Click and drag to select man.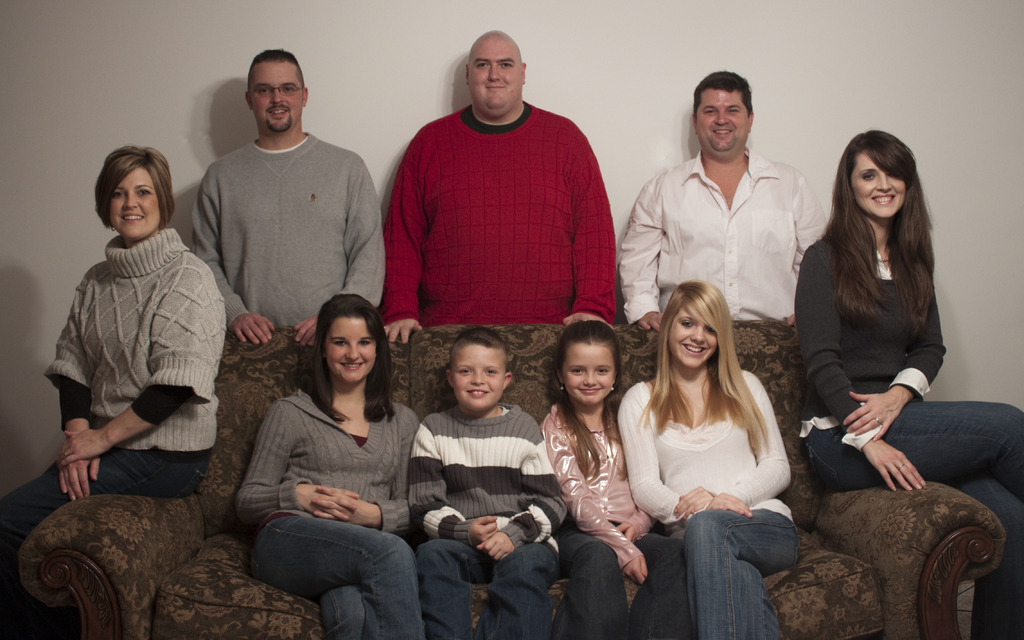
Selection: l=614, t=69, r=833, b=330.
